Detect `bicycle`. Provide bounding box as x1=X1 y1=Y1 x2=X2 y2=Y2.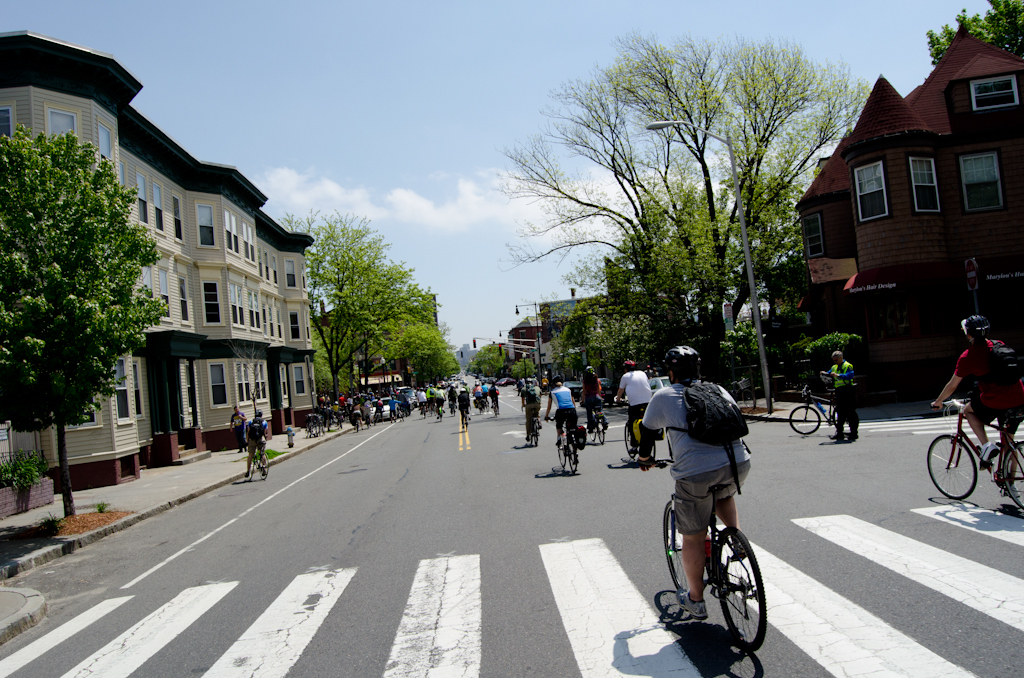
x1=433 y1=398 x2=445 y2=421.
